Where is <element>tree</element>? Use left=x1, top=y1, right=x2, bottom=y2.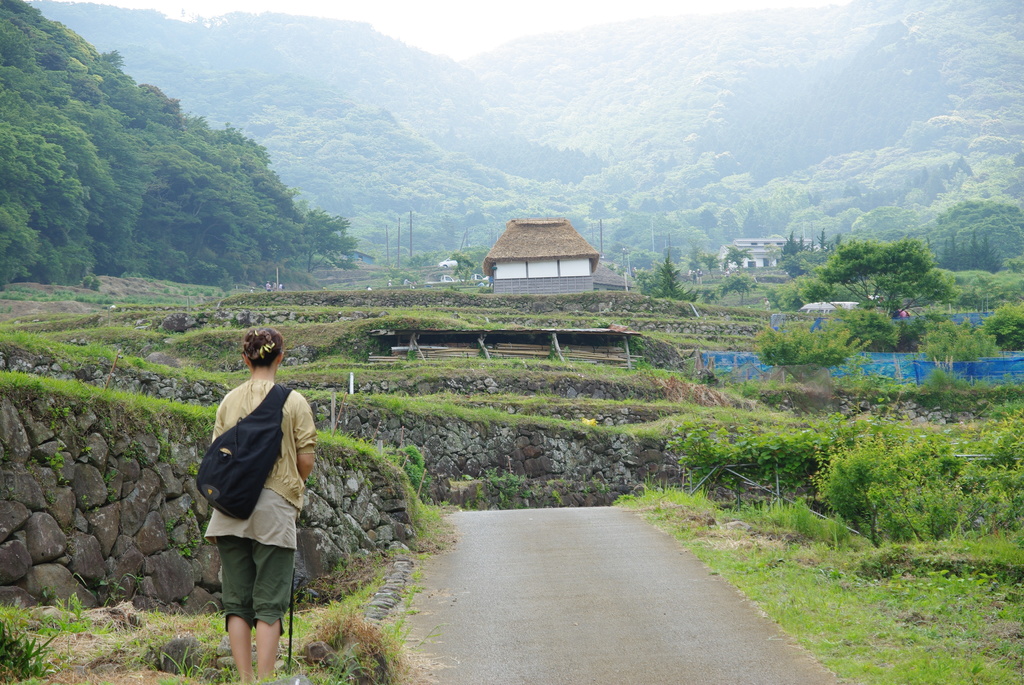
left=761, top=310, right=918, bottom=396.
